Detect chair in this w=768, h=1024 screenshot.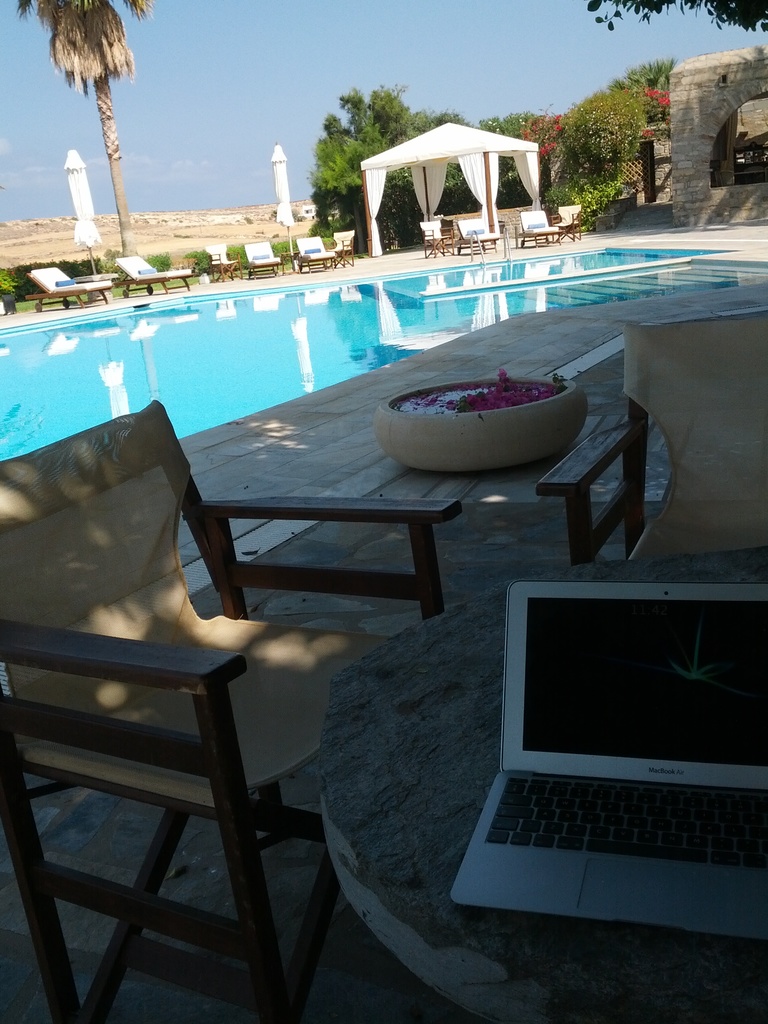
Detection: Rect(326, 226, 352, 266).
